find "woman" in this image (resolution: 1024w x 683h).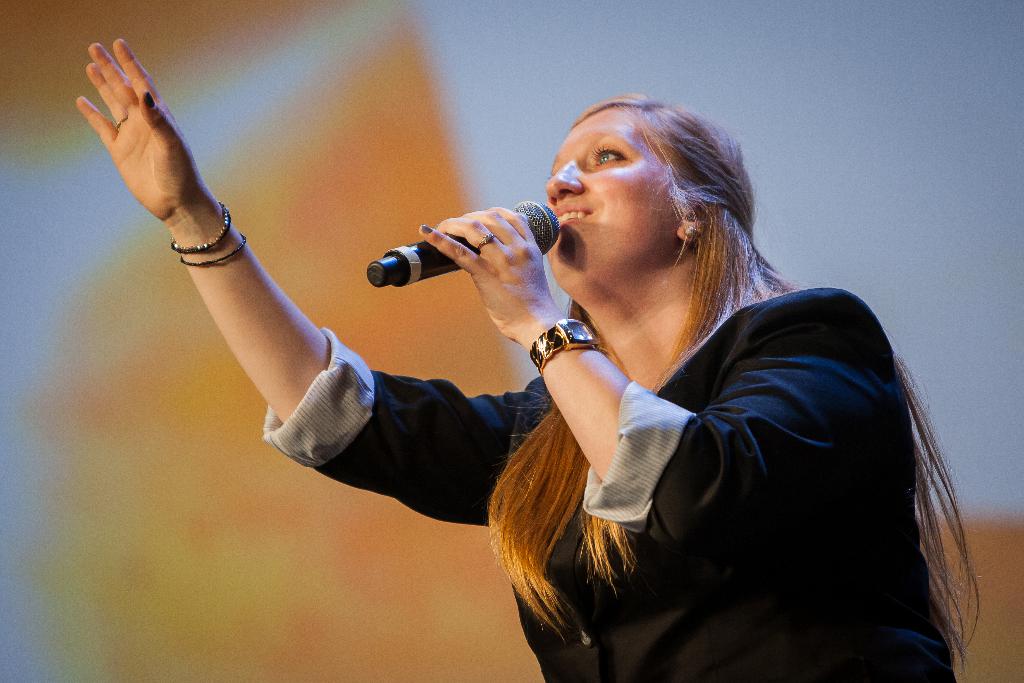
x1=70 y1=35 x2=983 y2=682.
